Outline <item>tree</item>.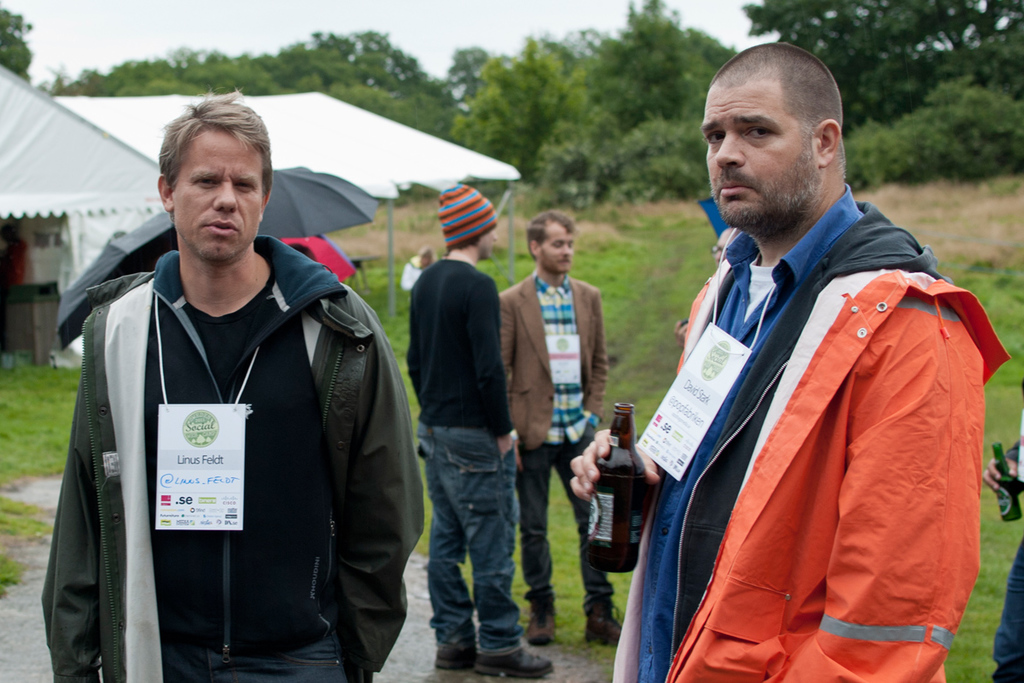
Outline: Rect(736, 0, 1023, 100).
